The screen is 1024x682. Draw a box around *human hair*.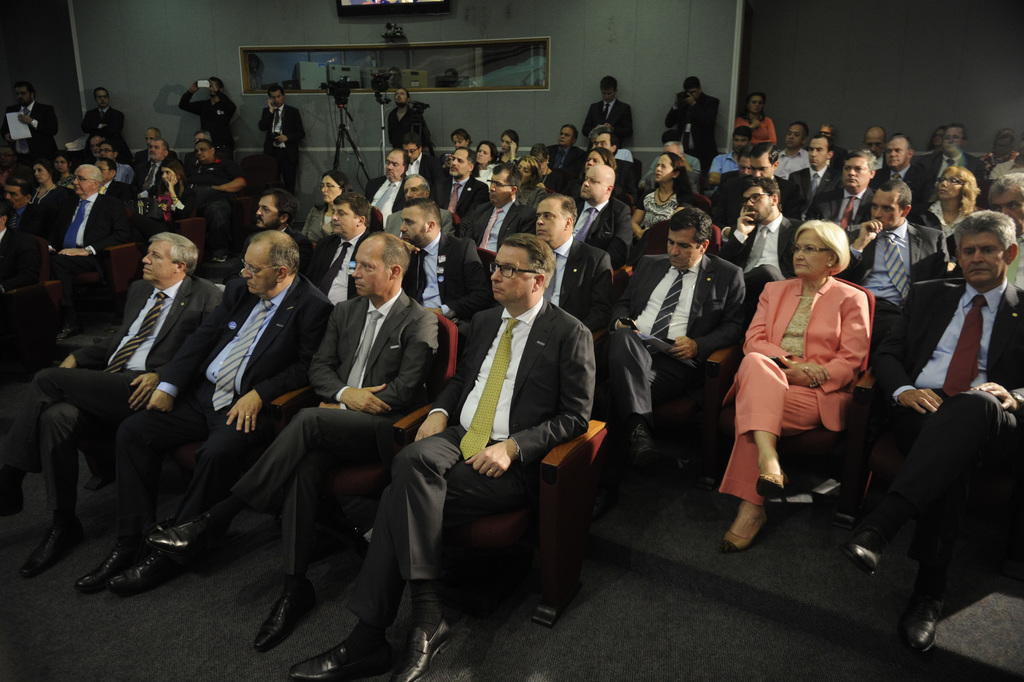
BBox(656, 149, 688, 198).
